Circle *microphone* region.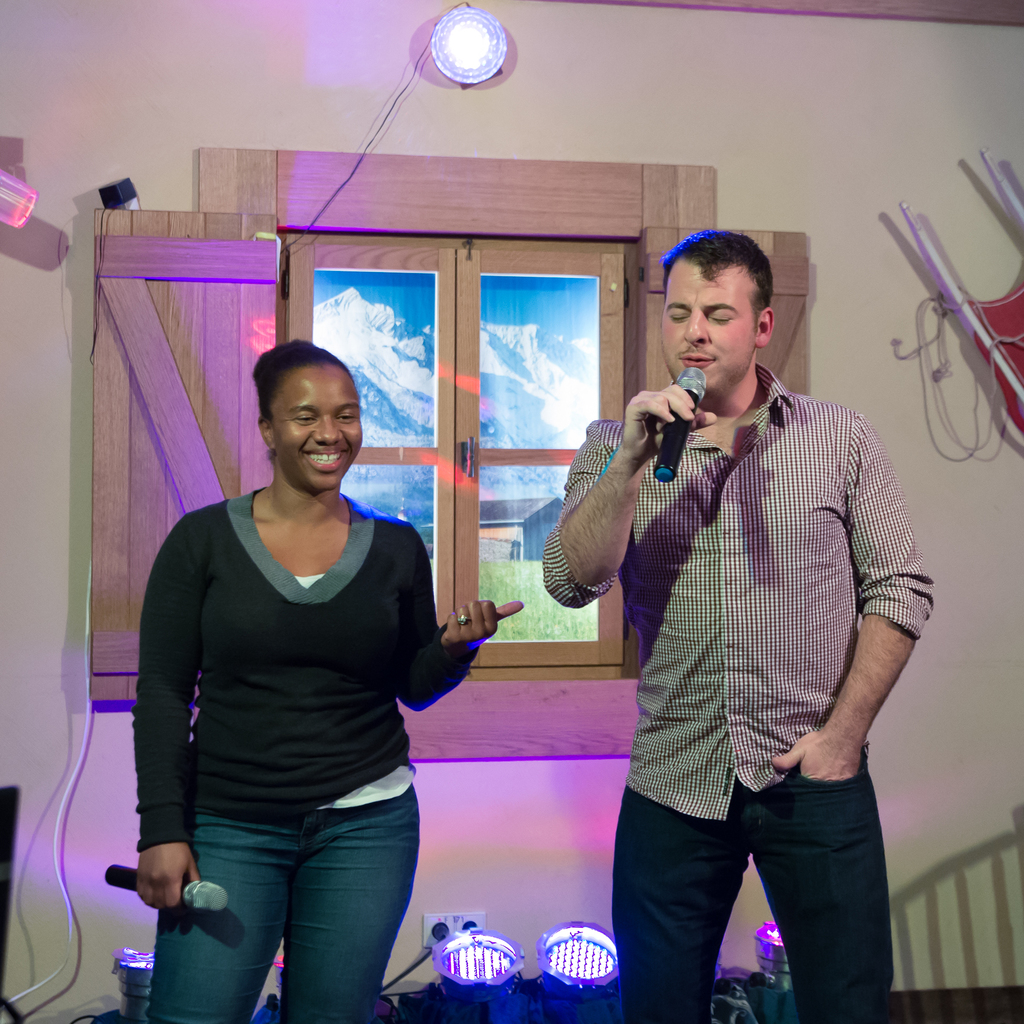
Region: 106, 865, 232, 914.
